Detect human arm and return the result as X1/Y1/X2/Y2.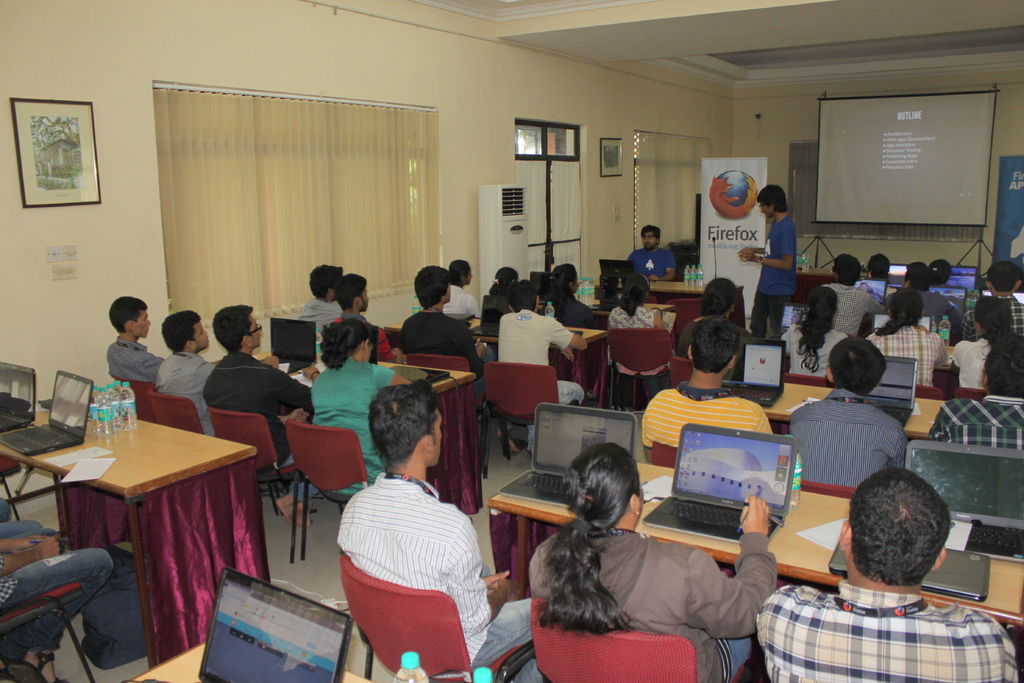
458/321/492/361.
